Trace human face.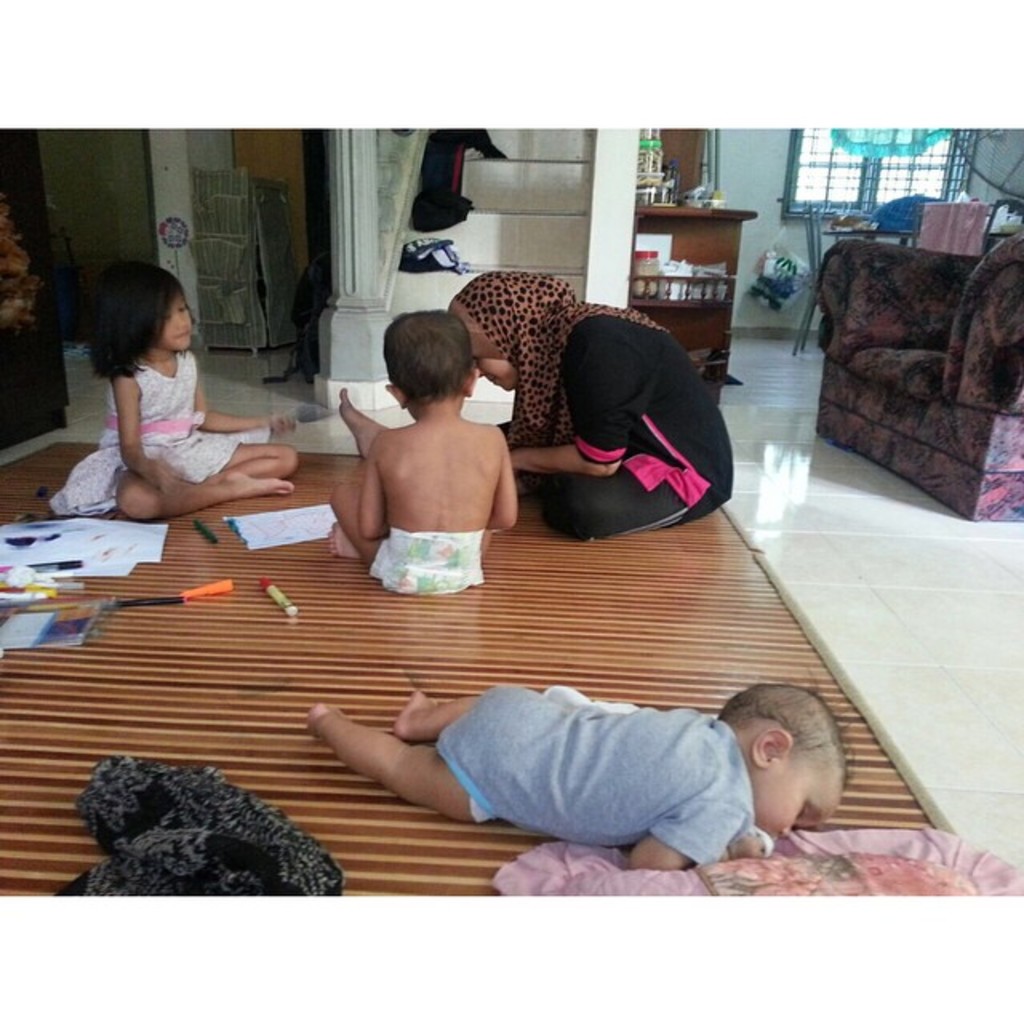
Traced to 754:747:840:838.
